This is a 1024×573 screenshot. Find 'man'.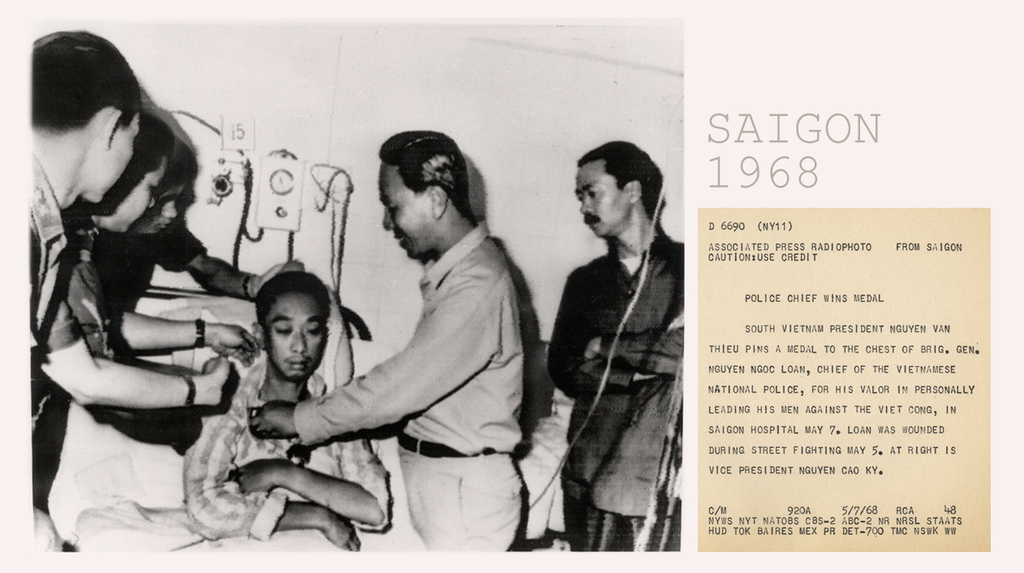
Bounding box: x1=94 y1=136 x2=309 y2=296.
